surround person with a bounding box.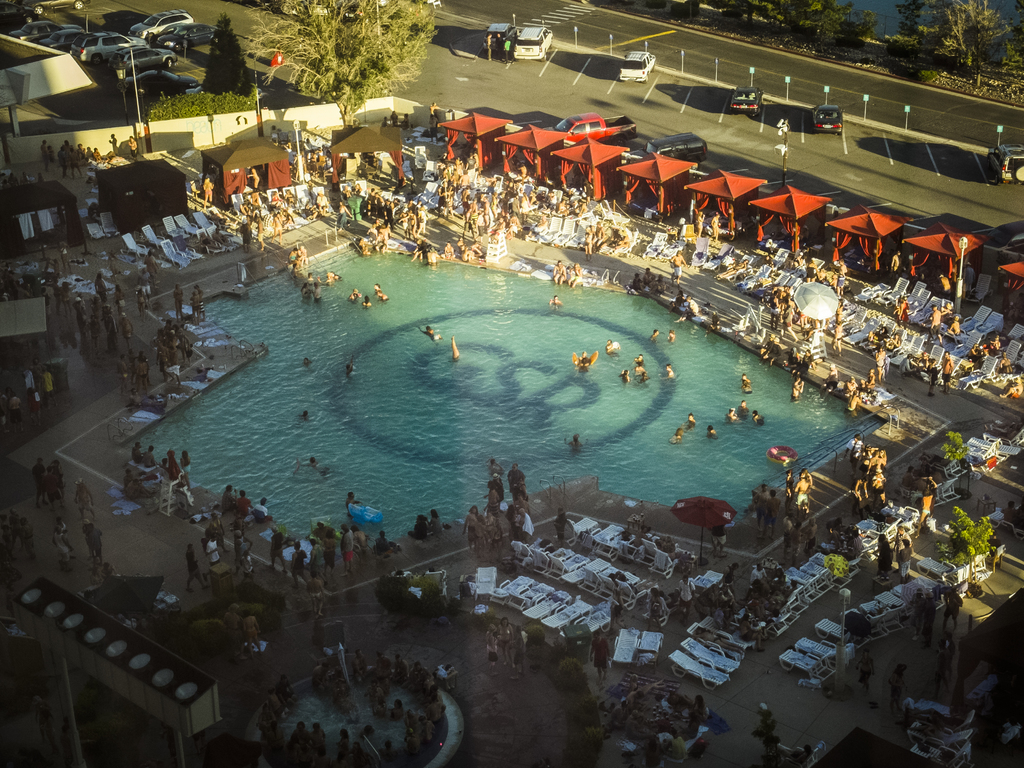
(left=417, top=324, right=442, bottom=342).
